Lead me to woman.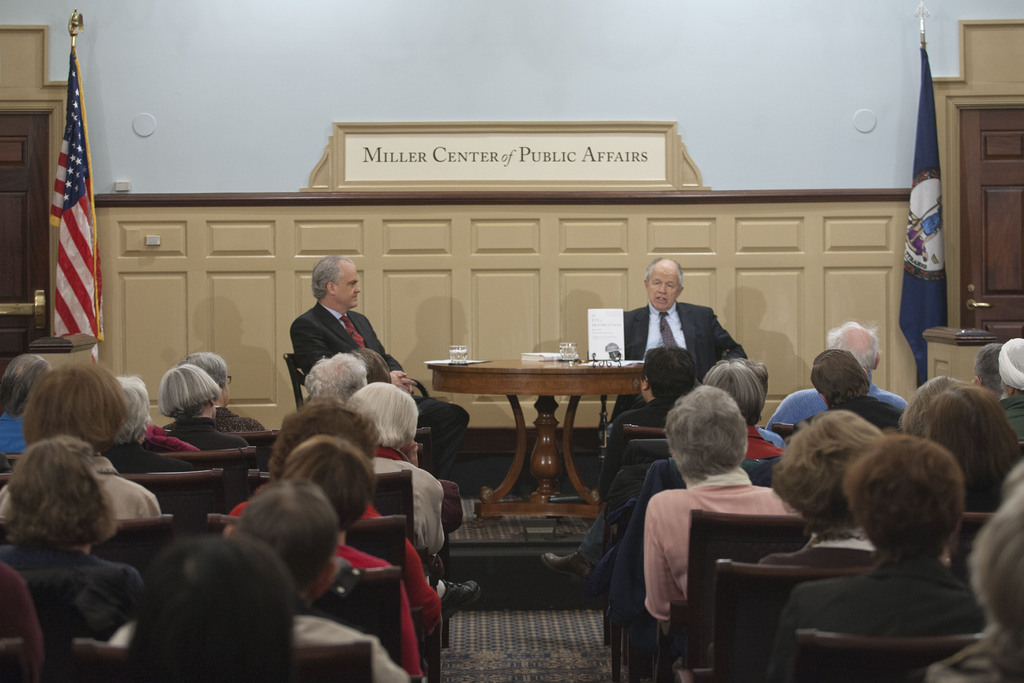
Lead to 924:474:1023:682.
